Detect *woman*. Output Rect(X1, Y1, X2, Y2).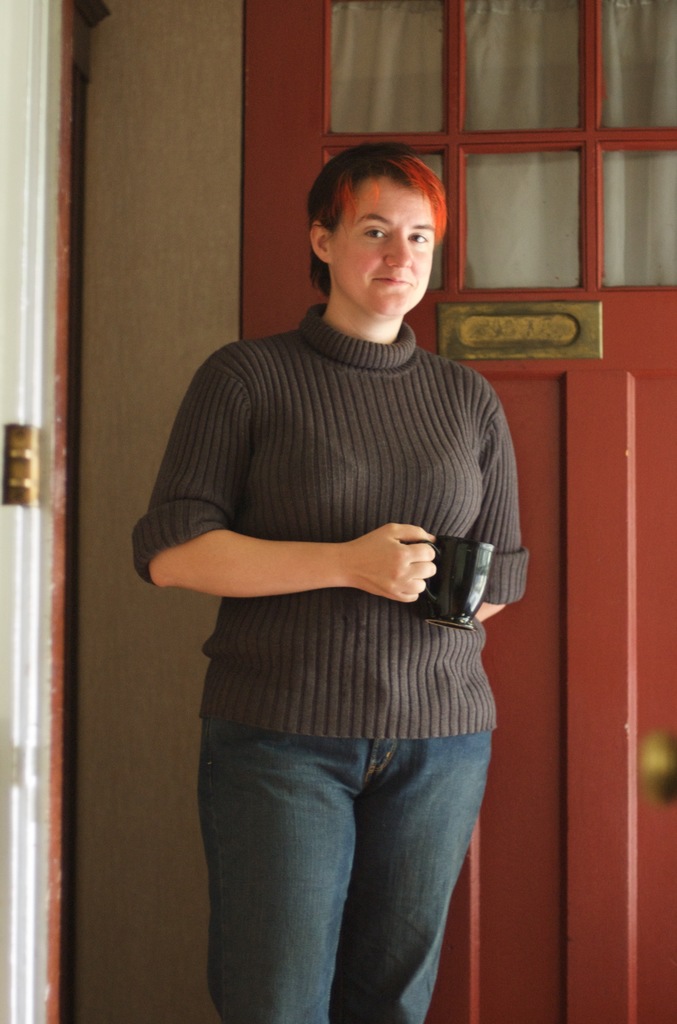
Rect(133, 135, 545, 999).
